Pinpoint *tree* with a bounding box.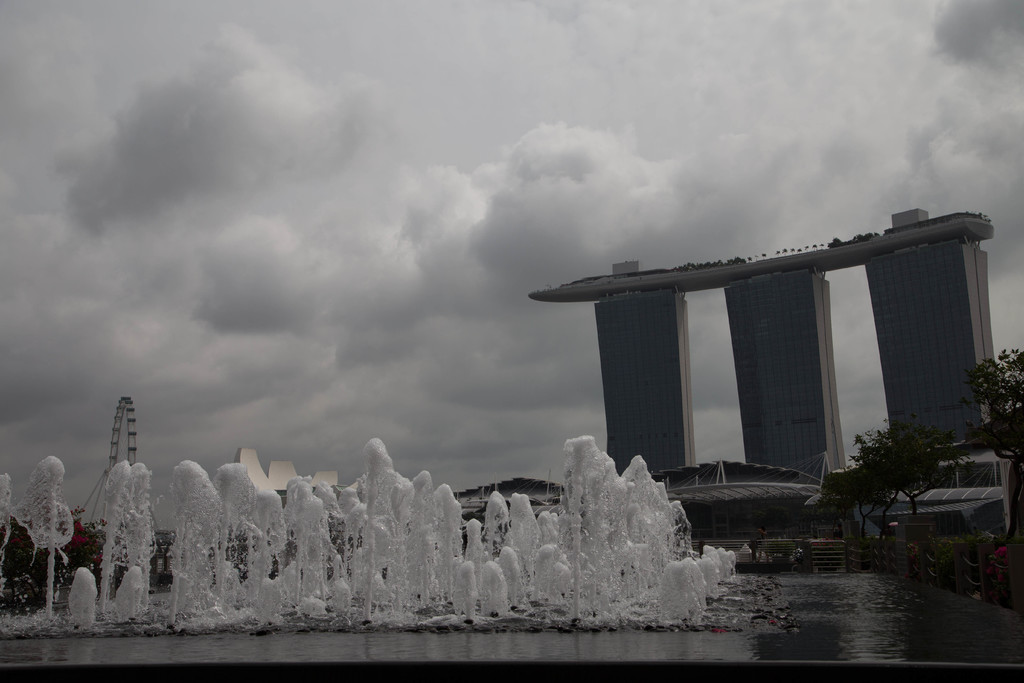
<box>847,422,972,519</box>.
